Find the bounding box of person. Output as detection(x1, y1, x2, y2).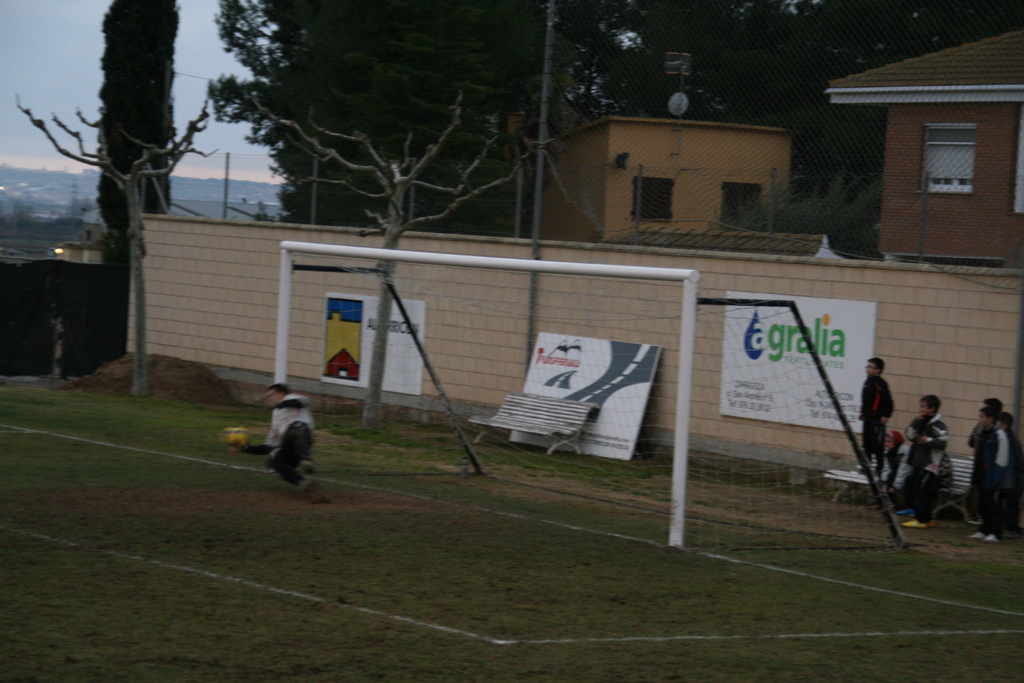
detection(850, 353, 894, 488).
